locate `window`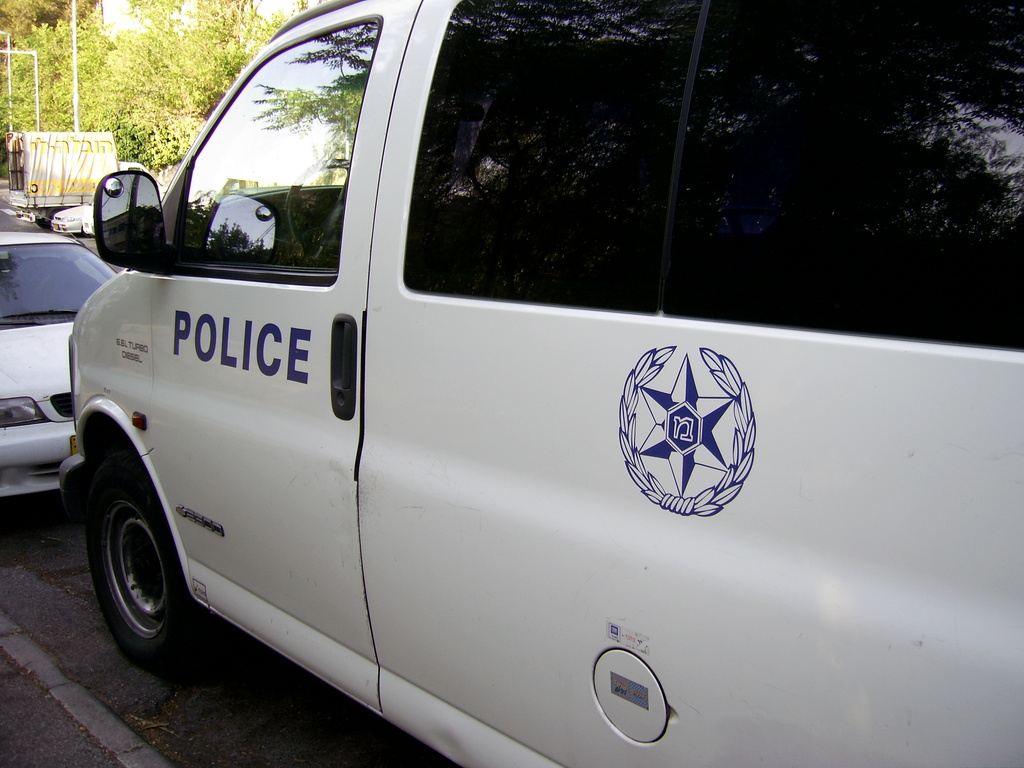
406,0,1023,351
